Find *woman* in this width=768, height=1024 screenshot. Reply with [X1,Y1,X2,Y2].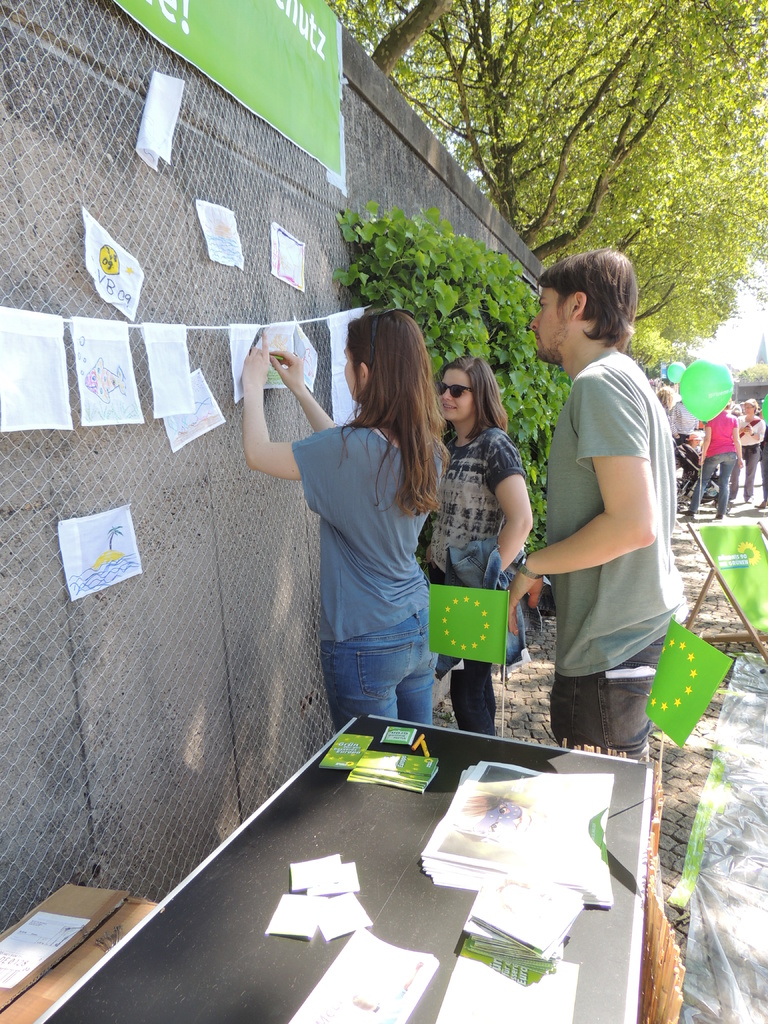
[246,270,465,772].
